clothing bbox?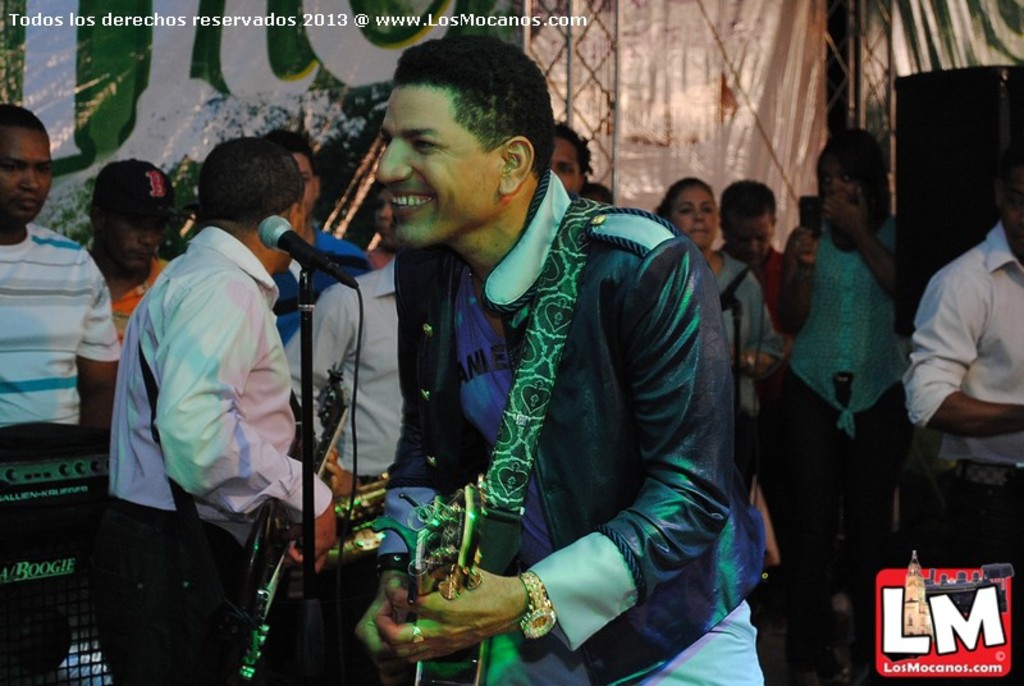
785, 206, 914, 685
